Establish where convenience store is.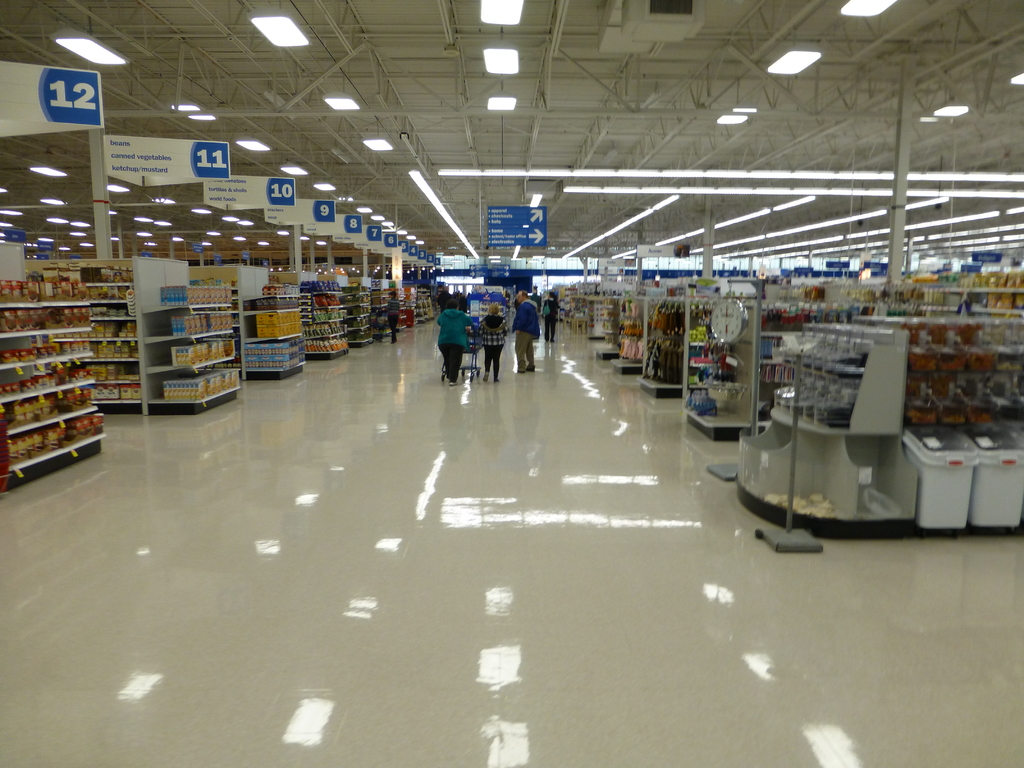
Established at Rect(0, 0, 1023, 767).
